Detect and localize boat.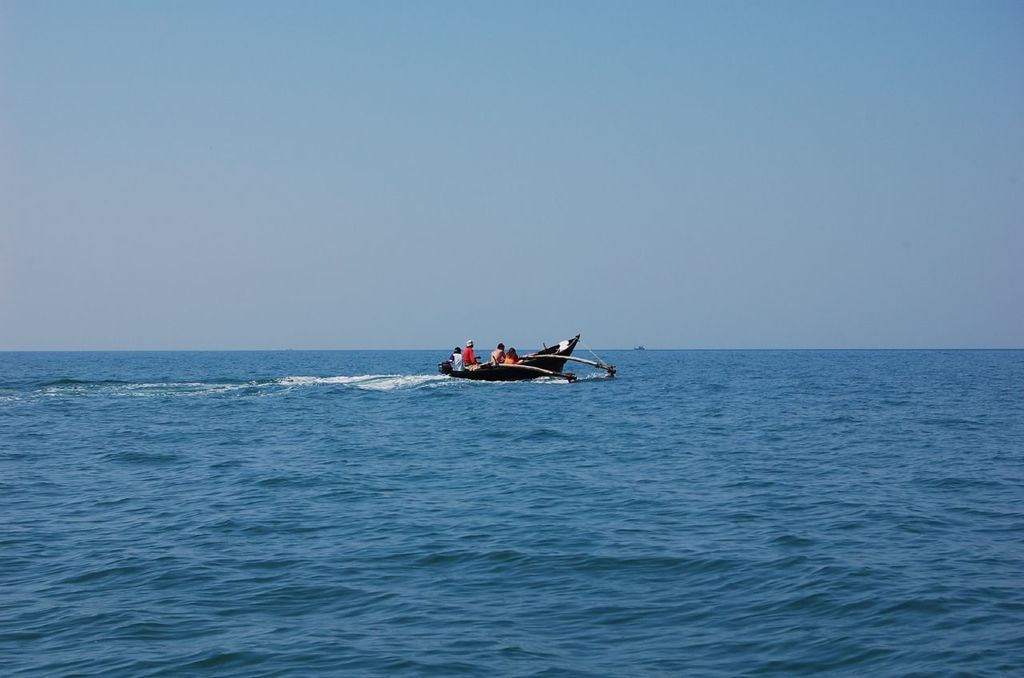
Localized at 437/329/606/391.
